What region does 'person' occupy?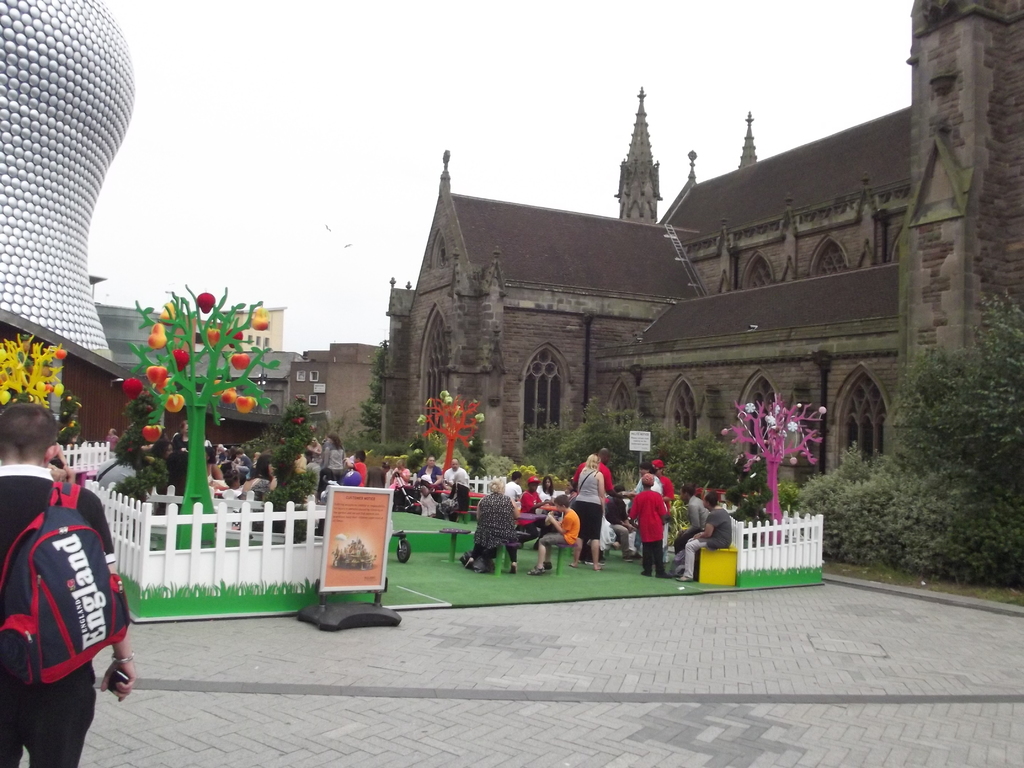
(left=350, top=450, right=367, bottom=490).
